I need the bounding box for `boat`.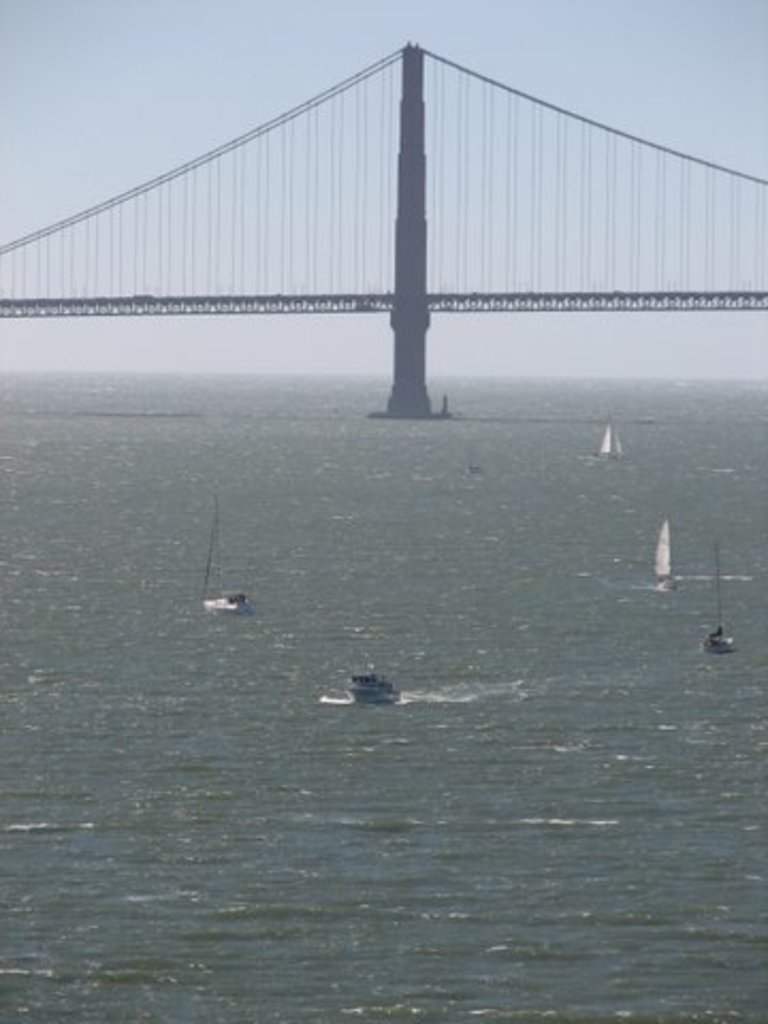
Here it is: <bbox>469, 452, 482, 476</bbox>.
